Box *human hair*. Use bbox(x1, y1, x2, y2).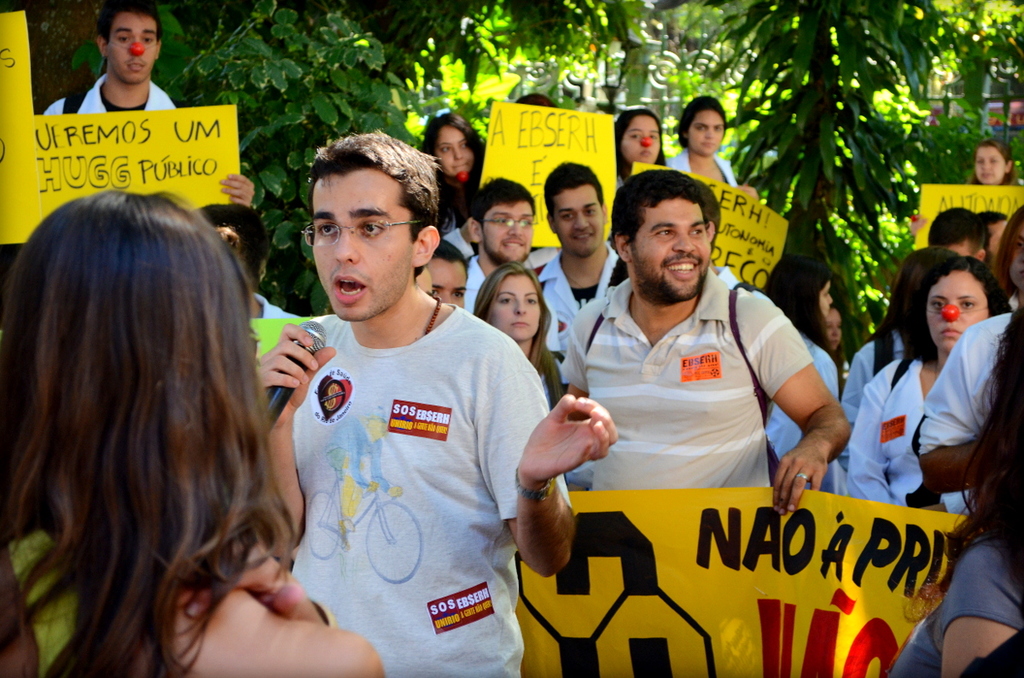
bbox(963, 142, 1019, 187).
